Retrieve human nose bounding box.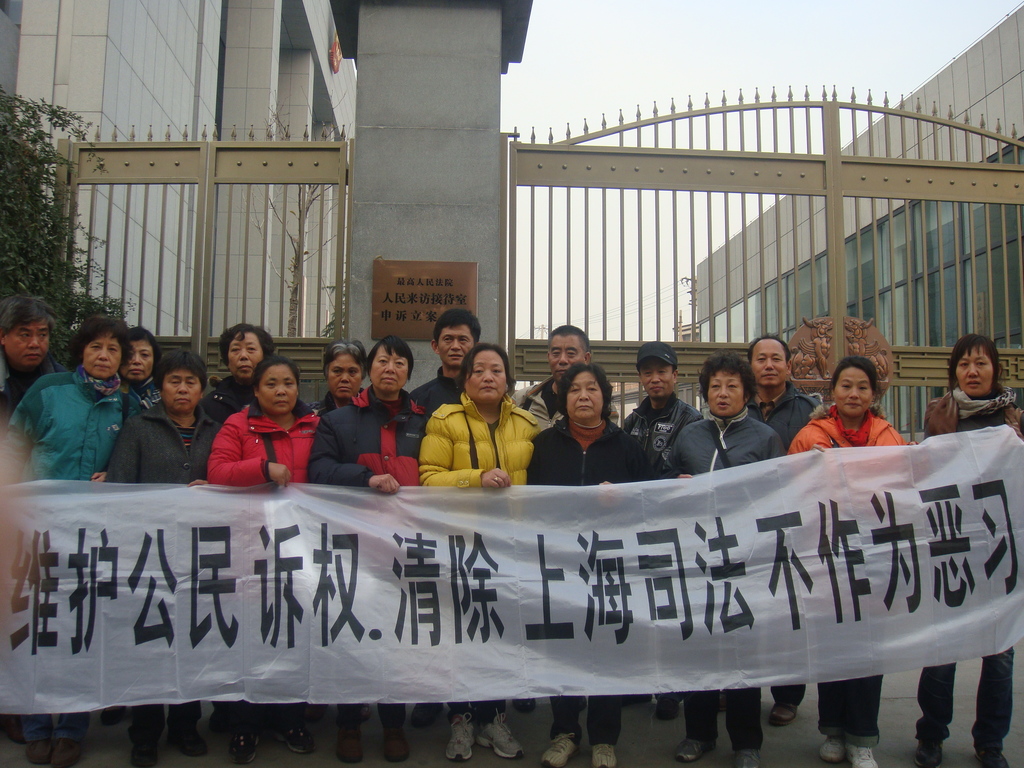
Bounding box: left=451, top=343, right=458, bottom=352.
